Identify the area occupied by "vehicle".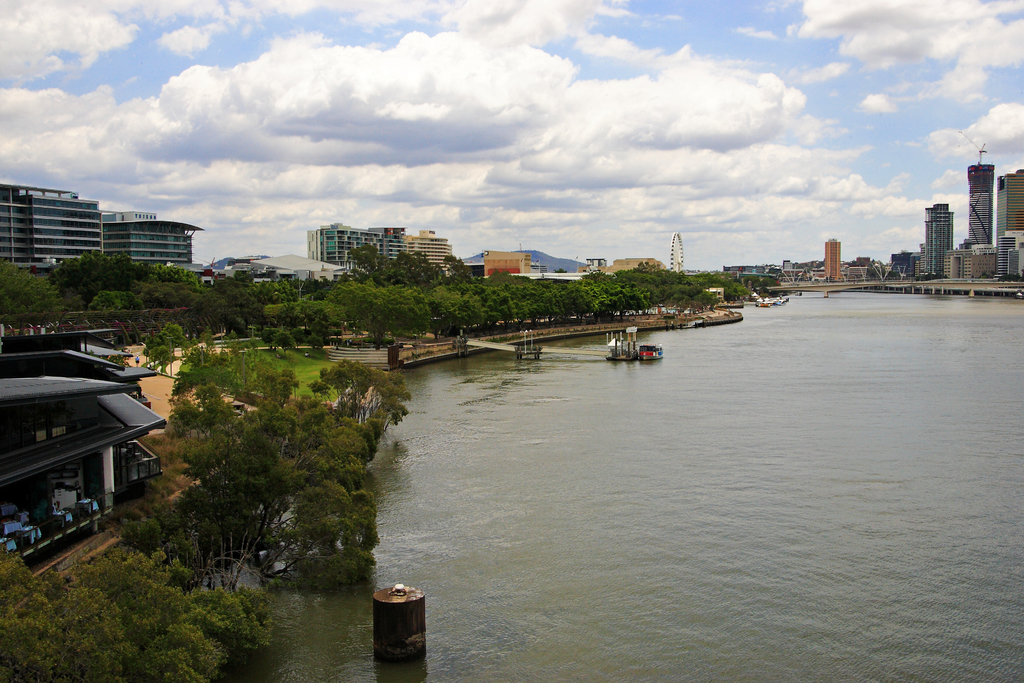
Area: x1=635 y1=342 x2=666 y2=365.
